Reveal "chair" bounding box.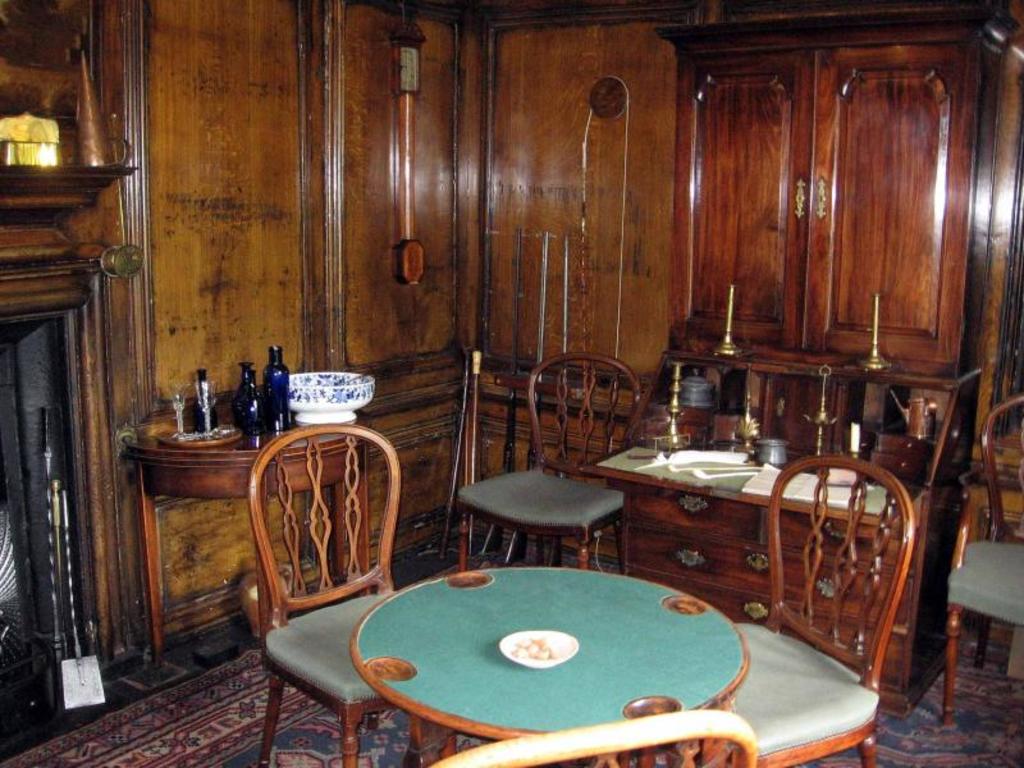
Revealed: [x1=936, y1=394, x2=1023, y2=732].
